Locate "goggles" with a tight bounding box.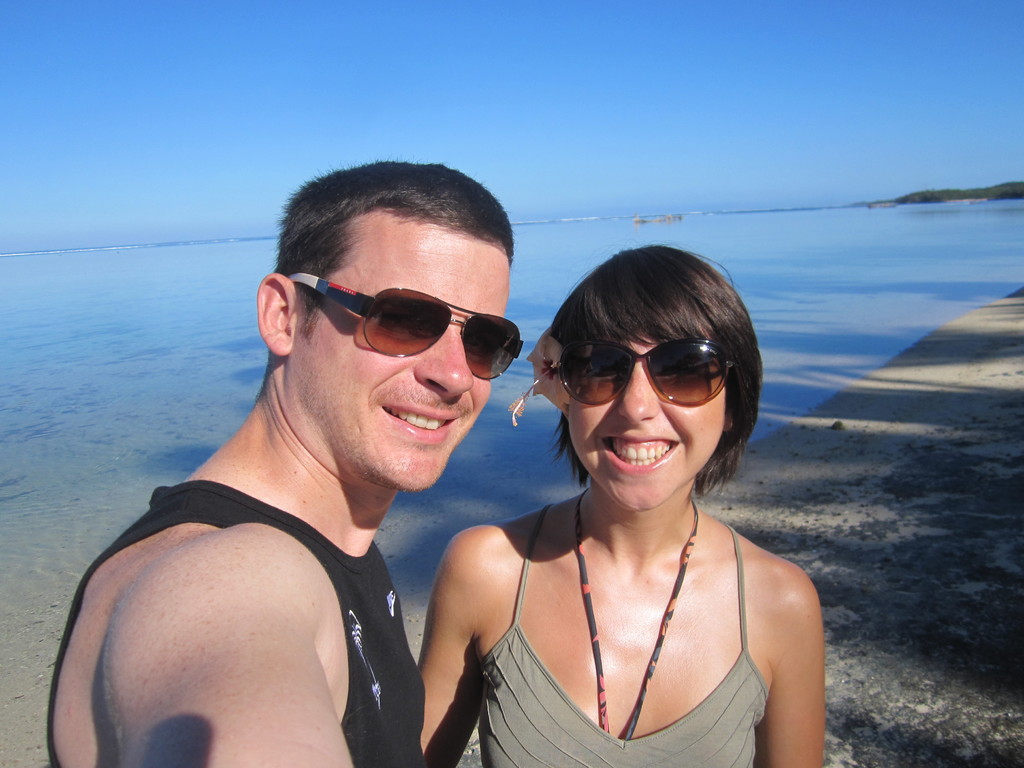
<bbox>287, 272, 527, 383</bbox>.
